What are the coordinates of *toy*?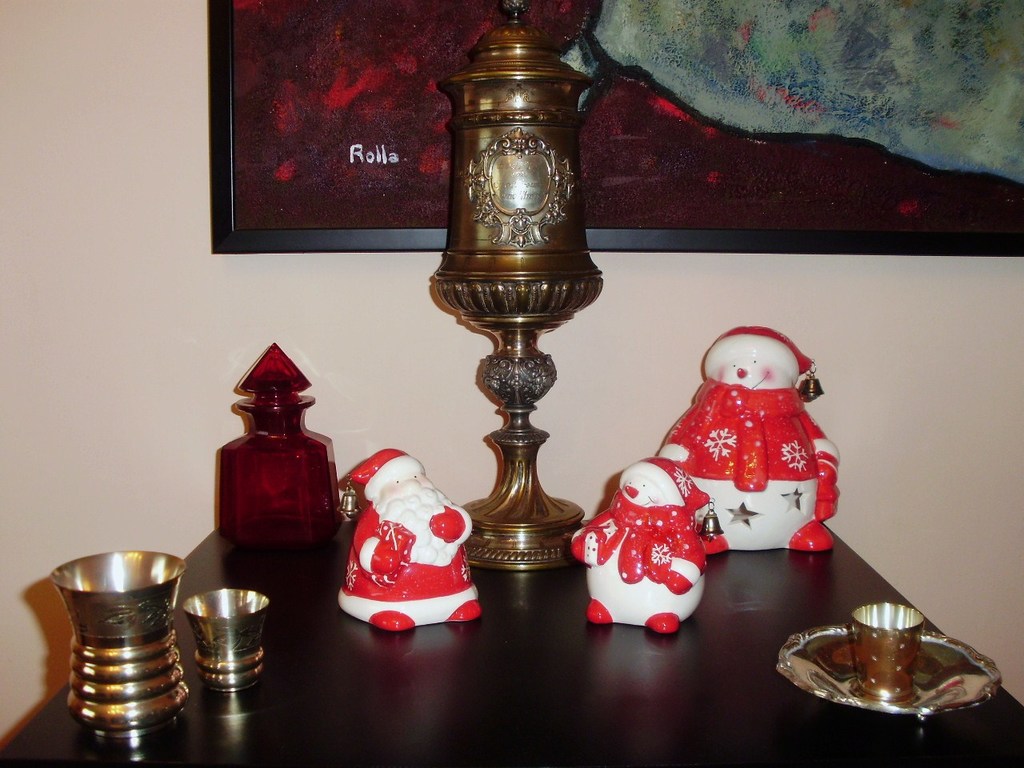
region(652, 326, 846, 559).
